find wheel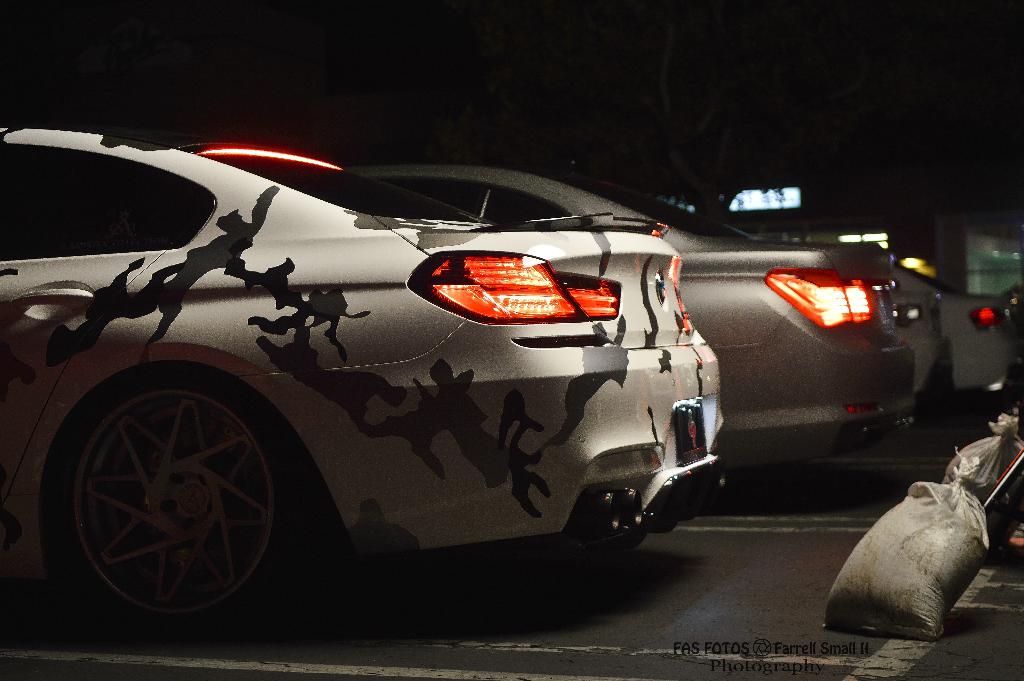
(52,363,291,625)
